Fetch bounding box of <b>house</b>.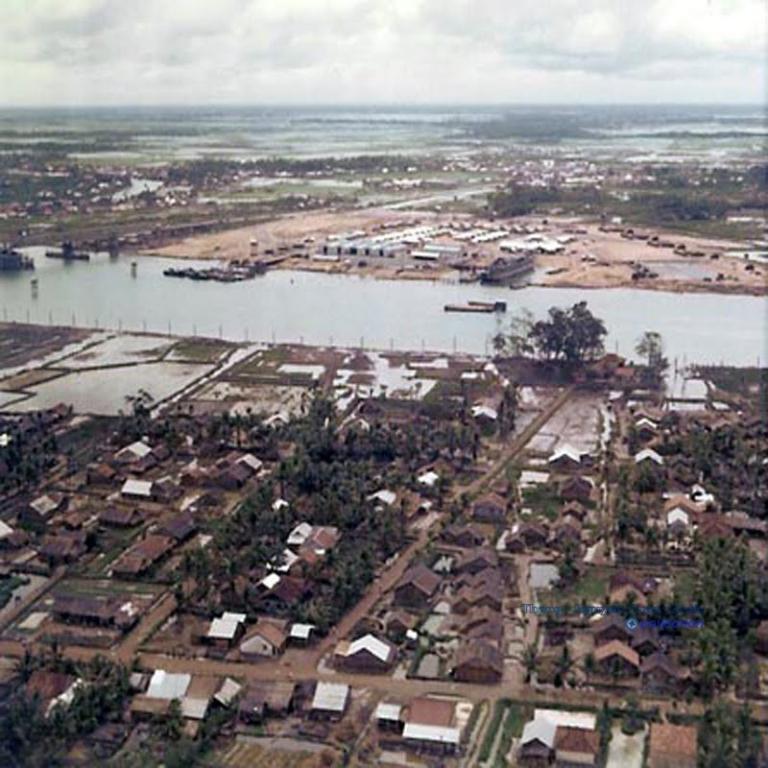
Bbox: l=120, t=540, r=145, b=585.
